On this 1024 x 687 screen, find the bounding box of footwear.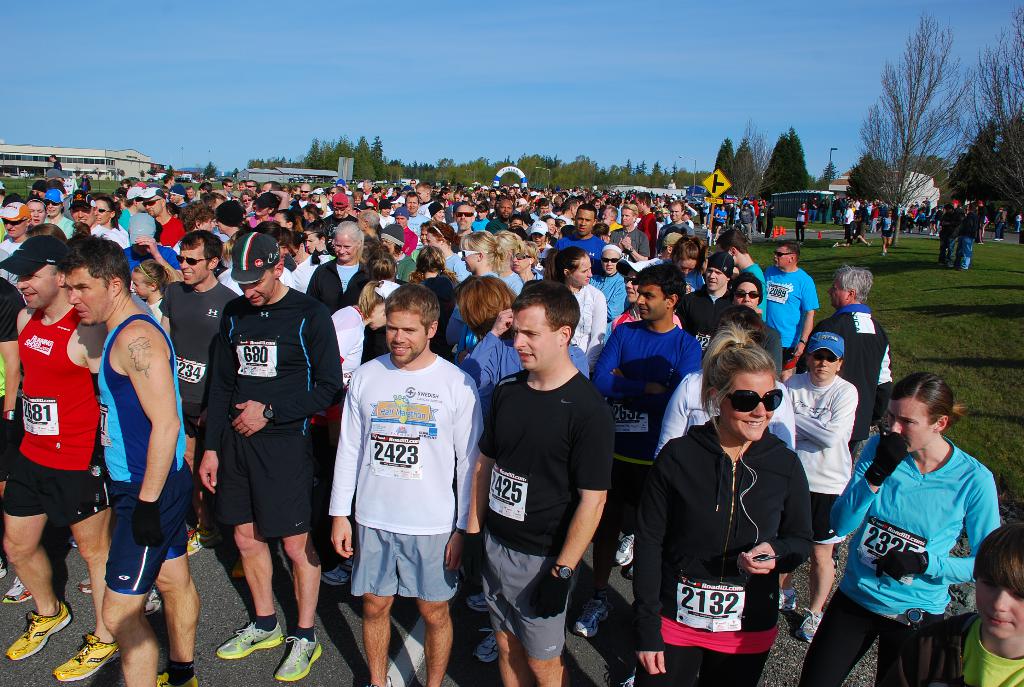
Bounding box: <region>187, 526, 222, 549</region>.
